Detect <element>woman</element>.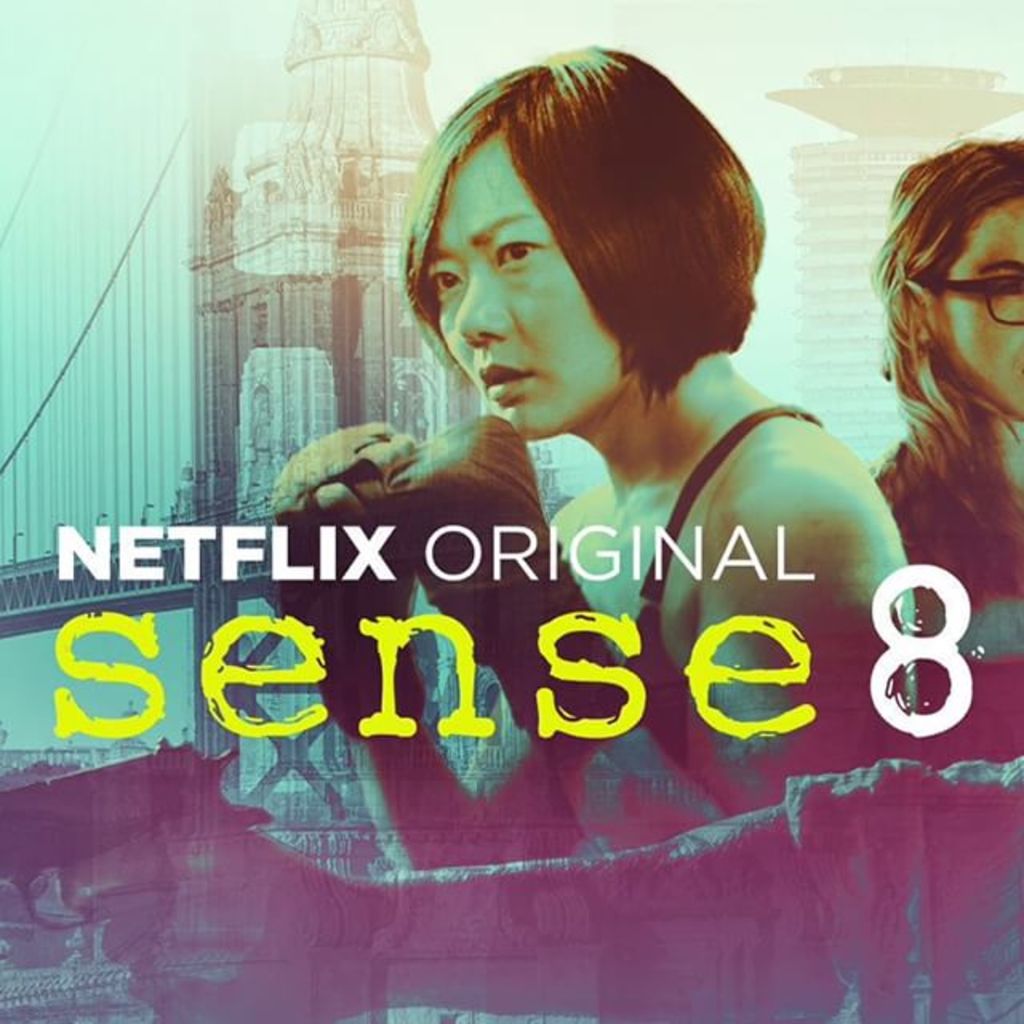
Detected at (870, 126, 1022, 757).
